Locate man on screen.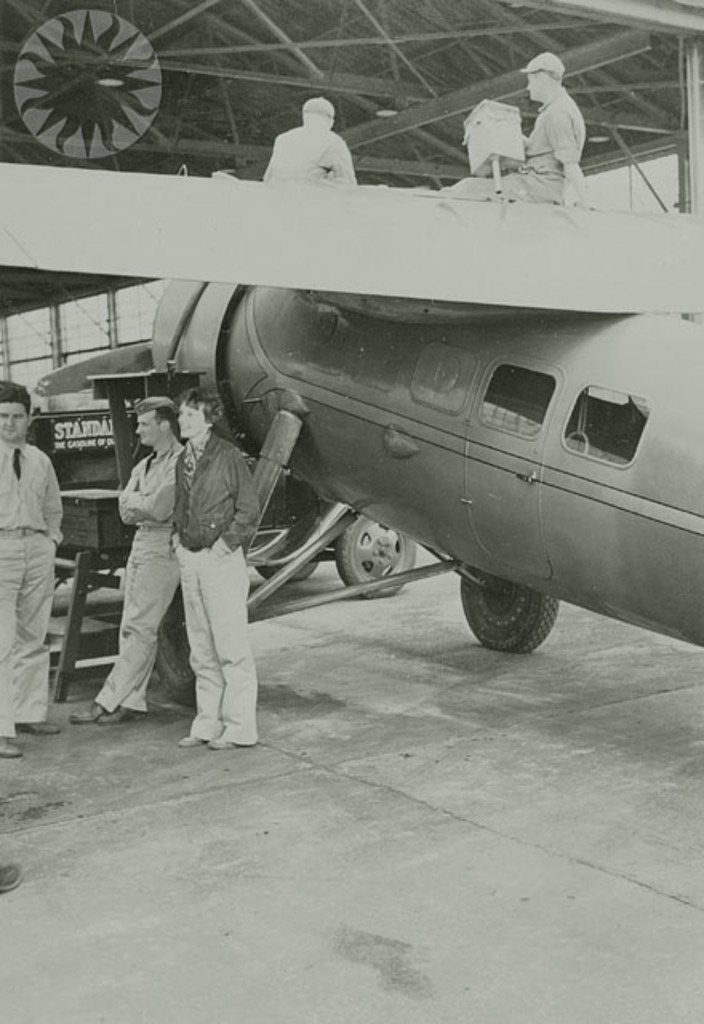
On screen at BBox(438, 51, 589, 202).
